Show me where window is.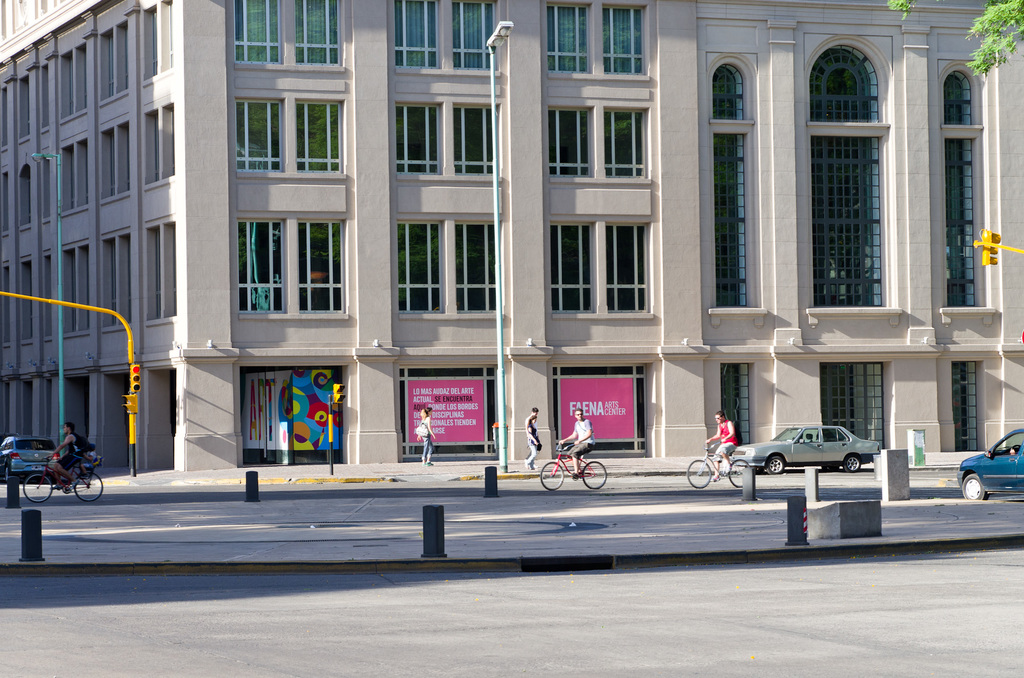
window is at pyautogui.locateOnScreen(550, 107, 591, 179).
